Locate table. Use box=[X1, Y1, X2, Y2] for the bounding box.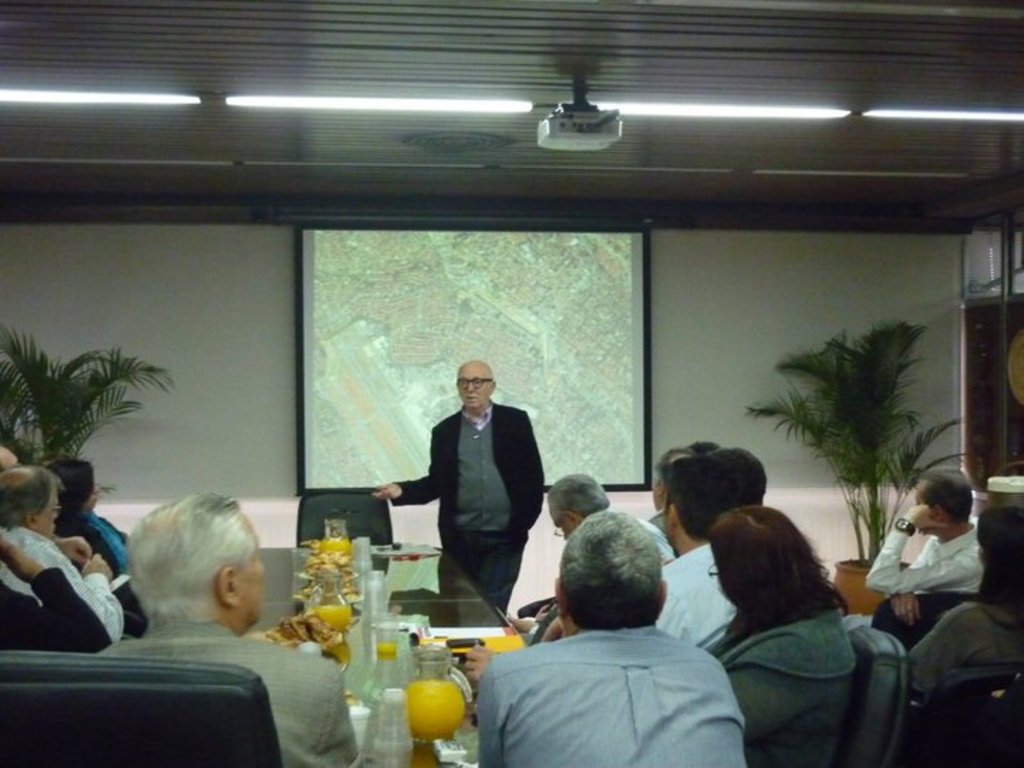
box=[148, 538, 529, 767].
